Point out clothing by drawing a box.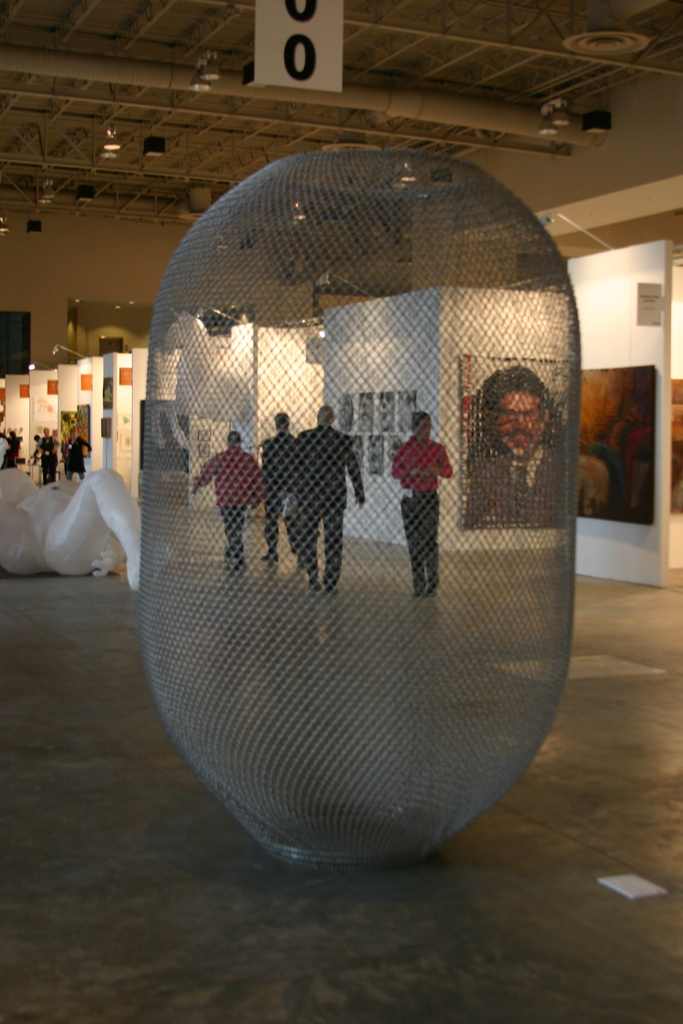
box=[195, 449, 270, 559].
